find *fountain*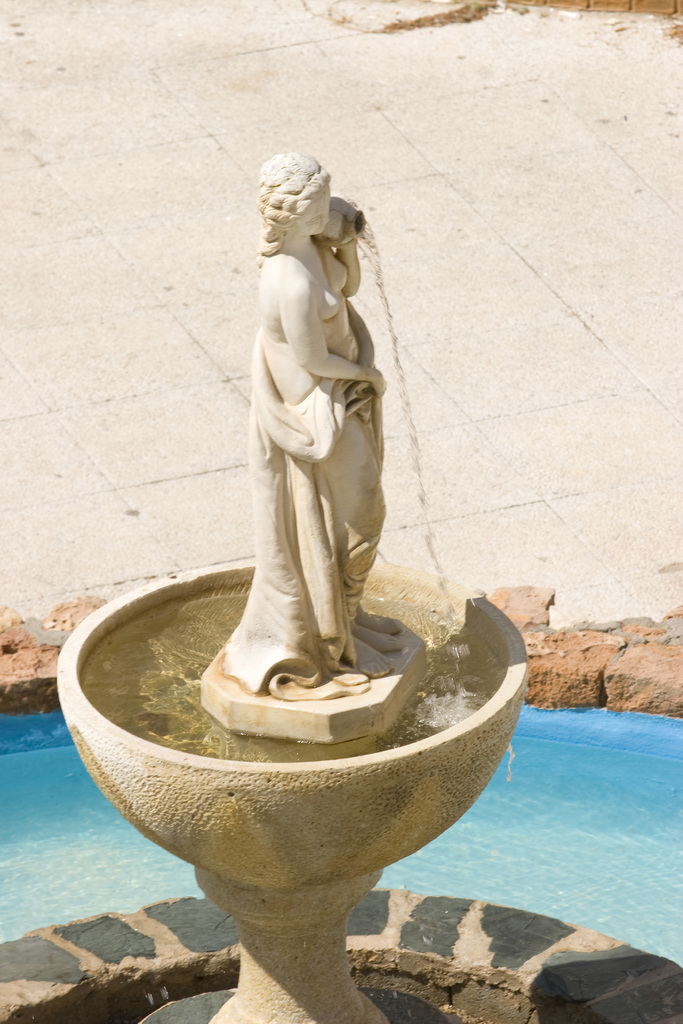
rect(2, 147, 680, 1023)
